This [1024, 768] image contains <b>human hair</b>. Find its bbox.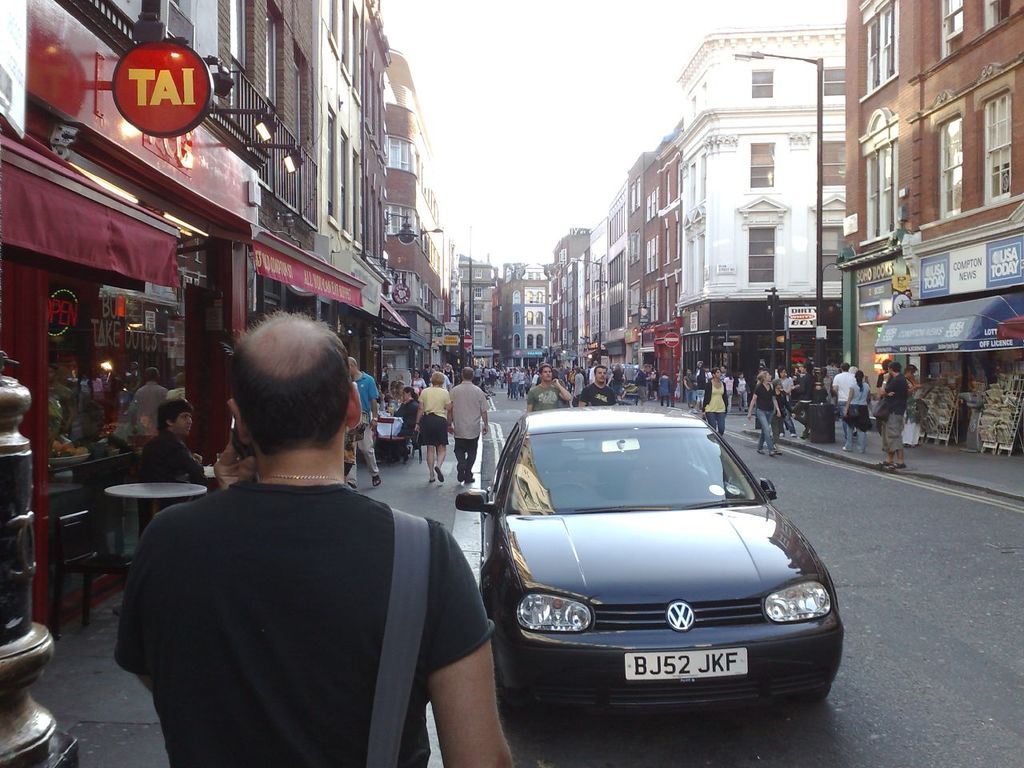
BBox(342, 354, 359, 370).
